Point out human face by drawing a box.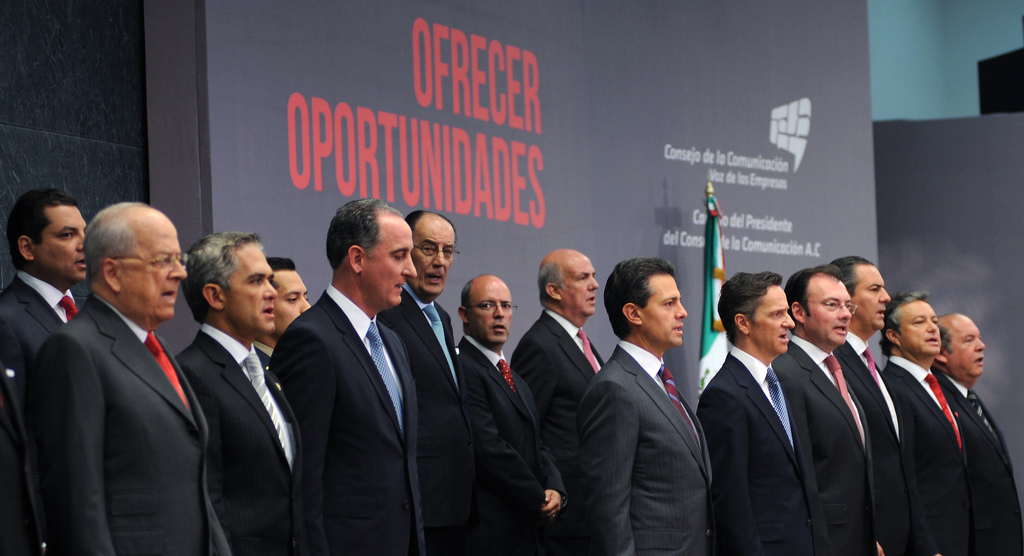
Rect(801, 280, 849, 347).
